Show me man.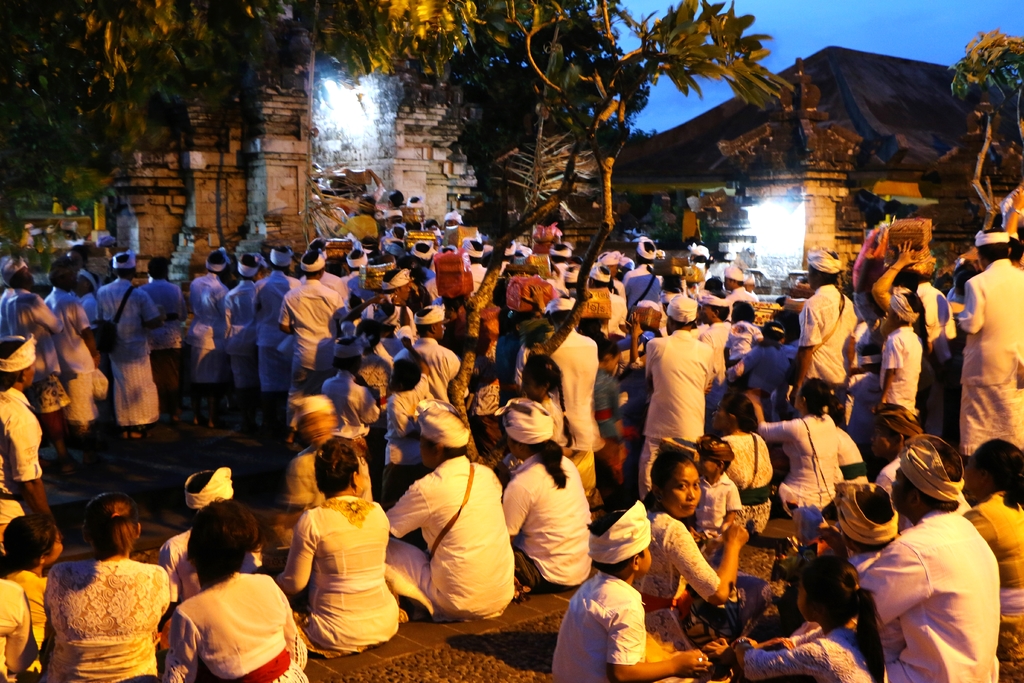
man is here: (546,490,710,682).
